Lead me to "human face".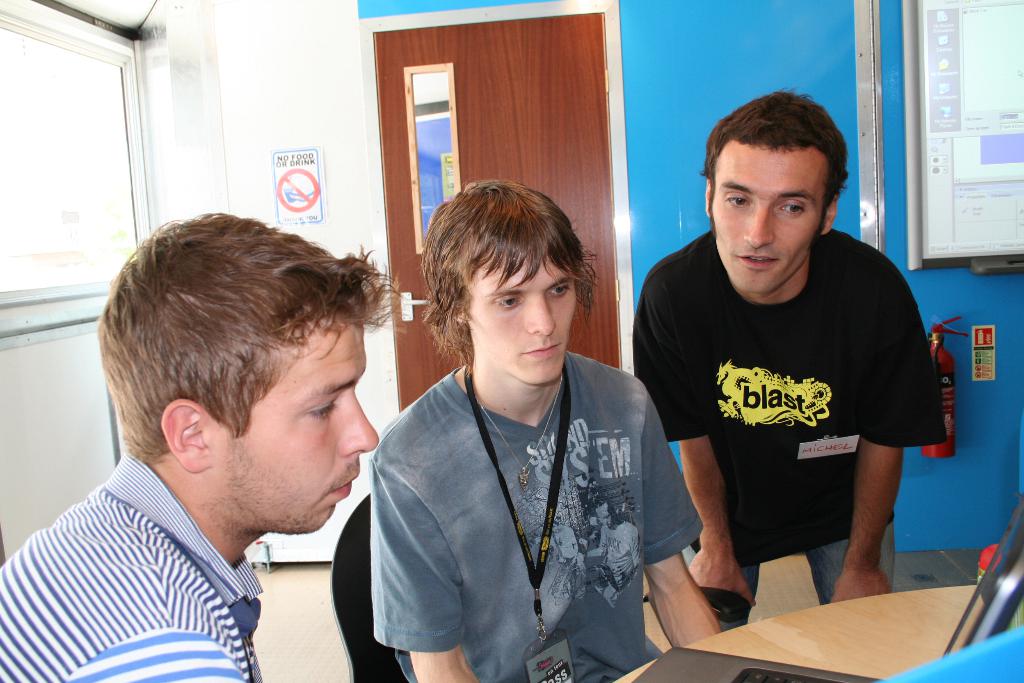
Lead to 212, 334, 382, 534.
